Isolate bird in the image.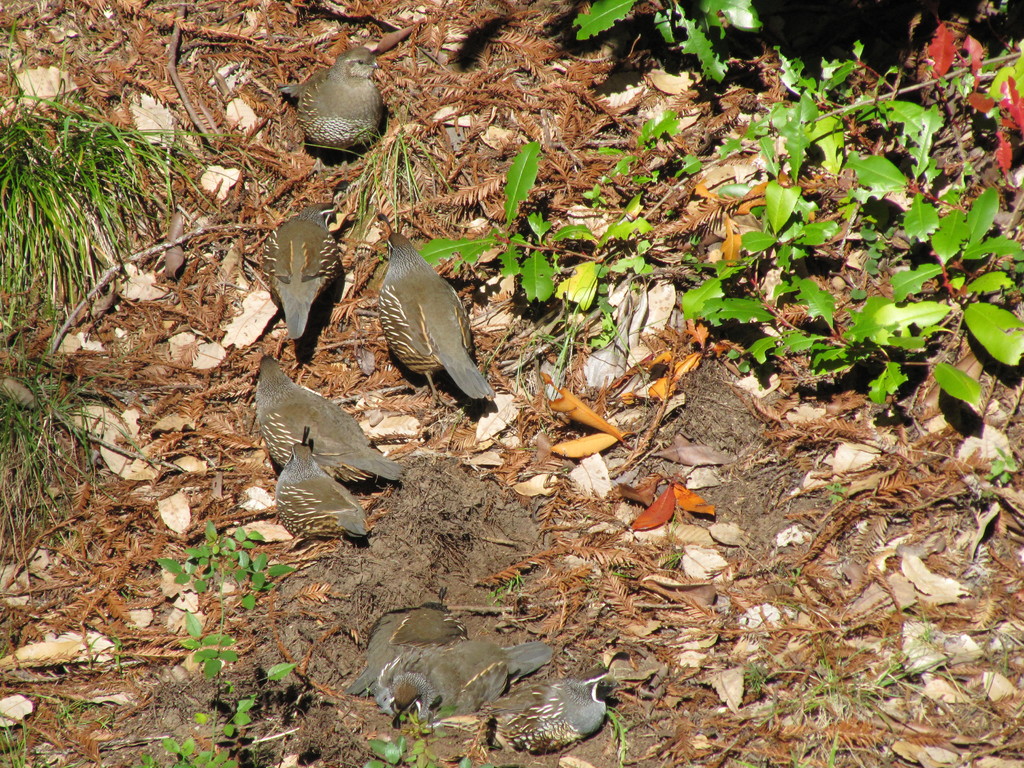
Isolated region: (left=275, top=42, right=384, bottom=180).
